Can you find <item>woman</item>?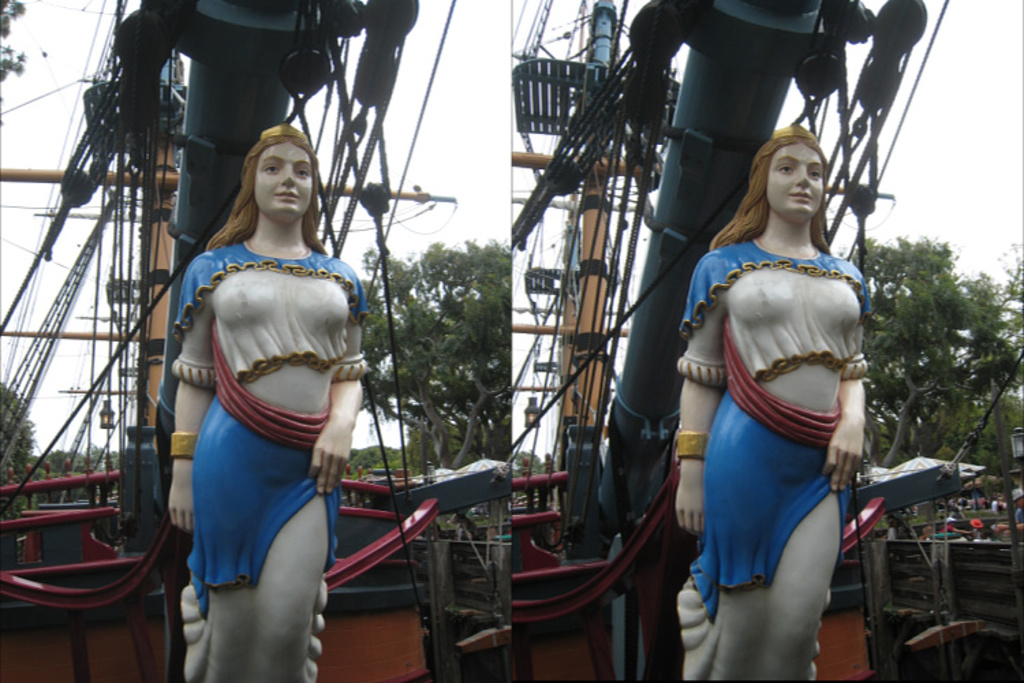
Yes, bounding box: crop(676, 123, 871, 682).
